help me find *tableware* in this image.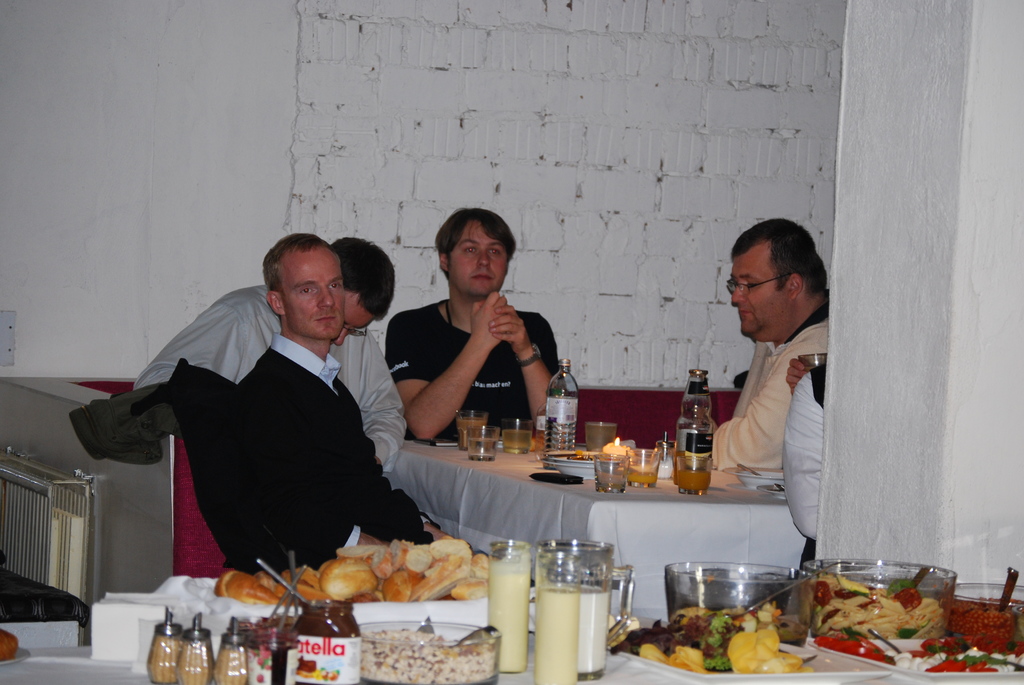
Found it: left=504, top=420, right=531, bottom=455.
